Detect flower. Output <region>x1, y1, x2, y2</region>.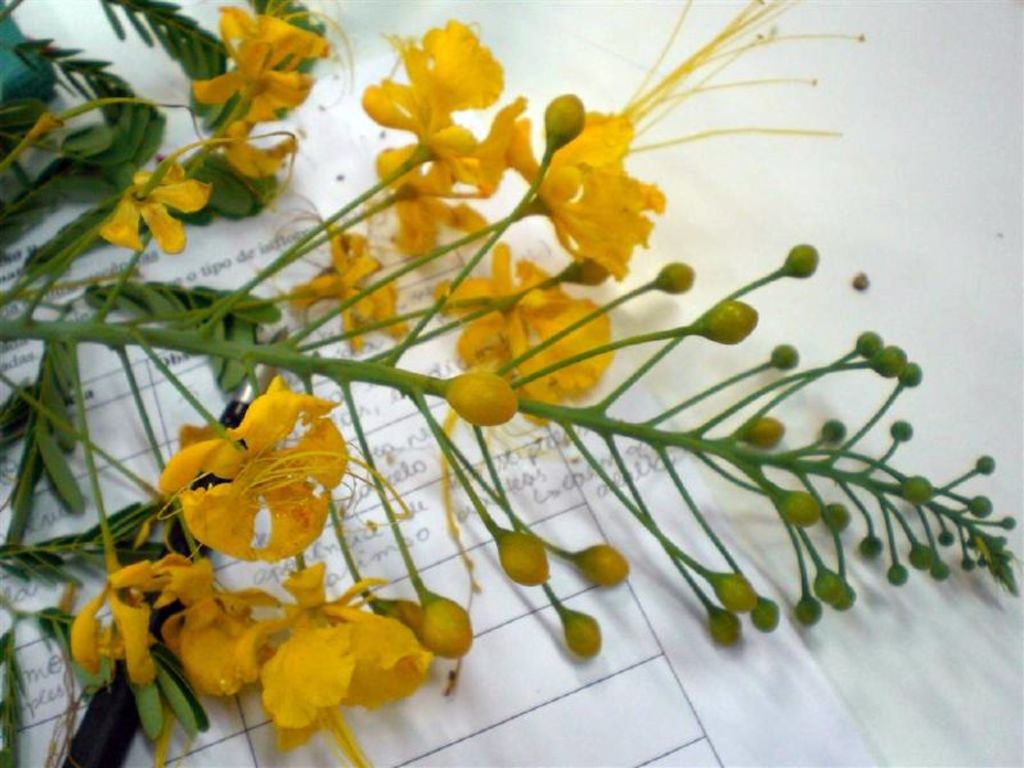
<region>99, 1, 348, 257</region>.
